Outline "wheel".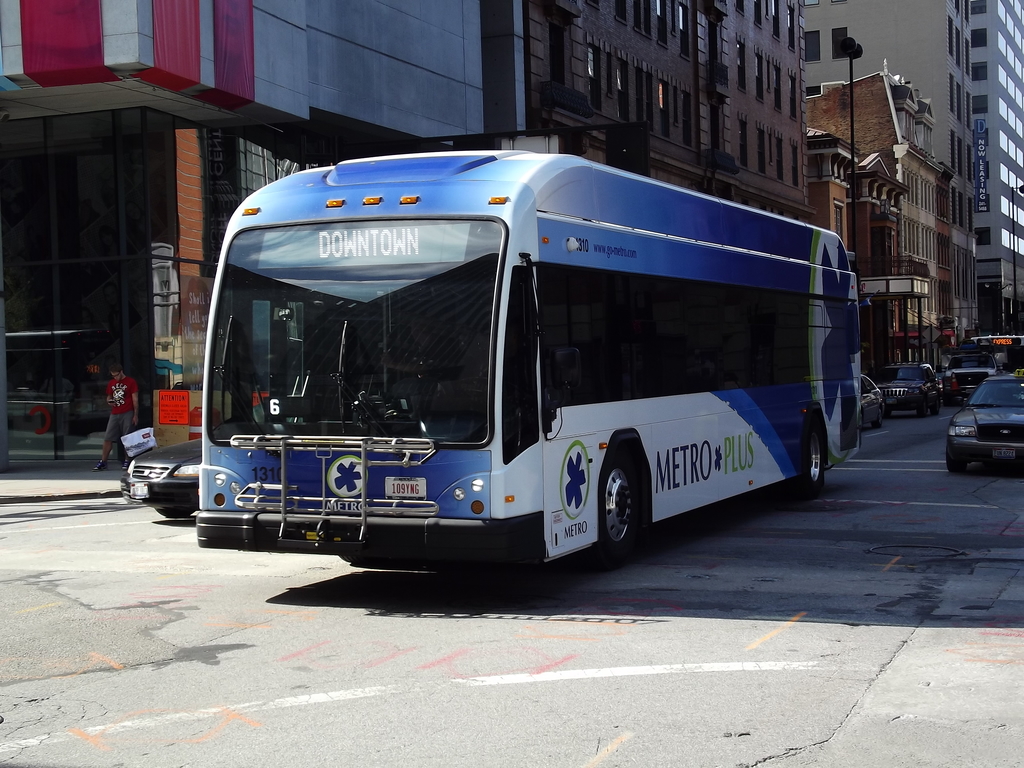
Outline: <region>874, 417, 884, 427</region>.
